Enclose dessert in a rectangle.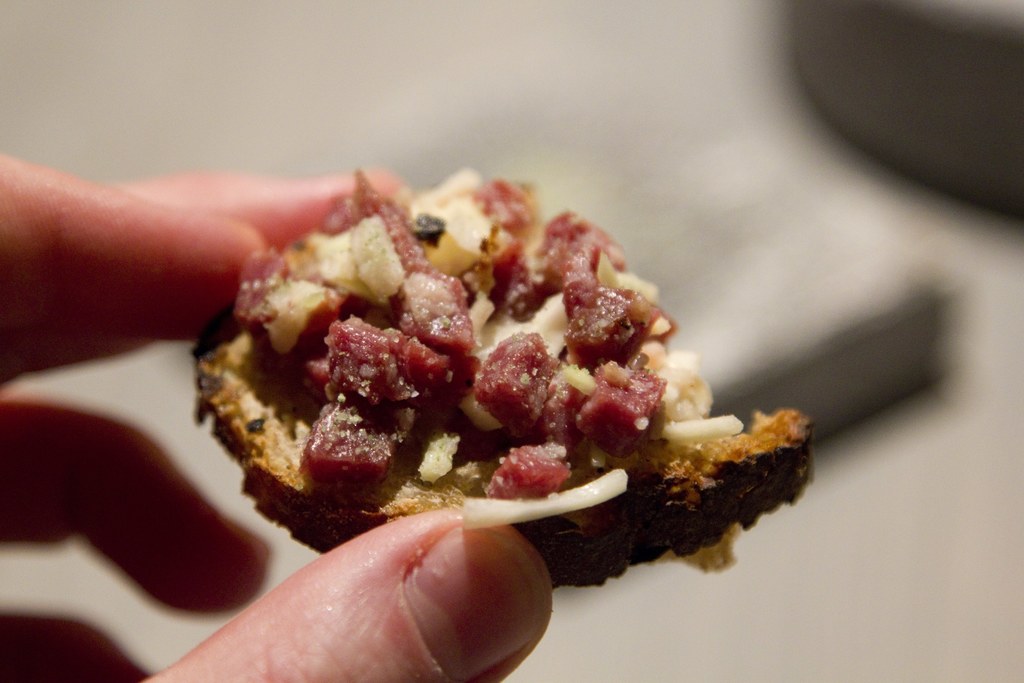
<region>170, 178, 767, 576</region>.
